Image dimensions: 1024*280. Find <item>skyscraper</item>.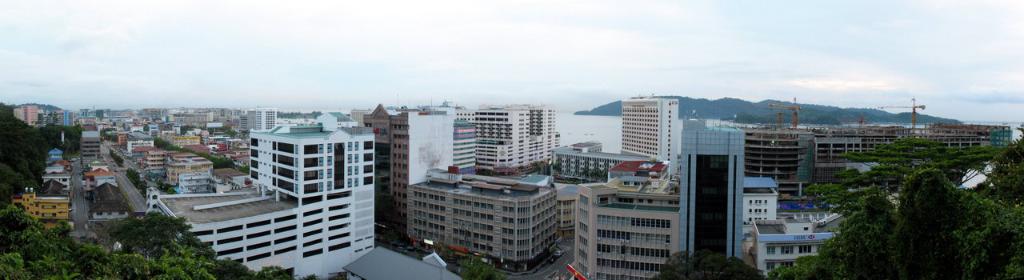
(left=618, top=97, right=679, bottom=184).
